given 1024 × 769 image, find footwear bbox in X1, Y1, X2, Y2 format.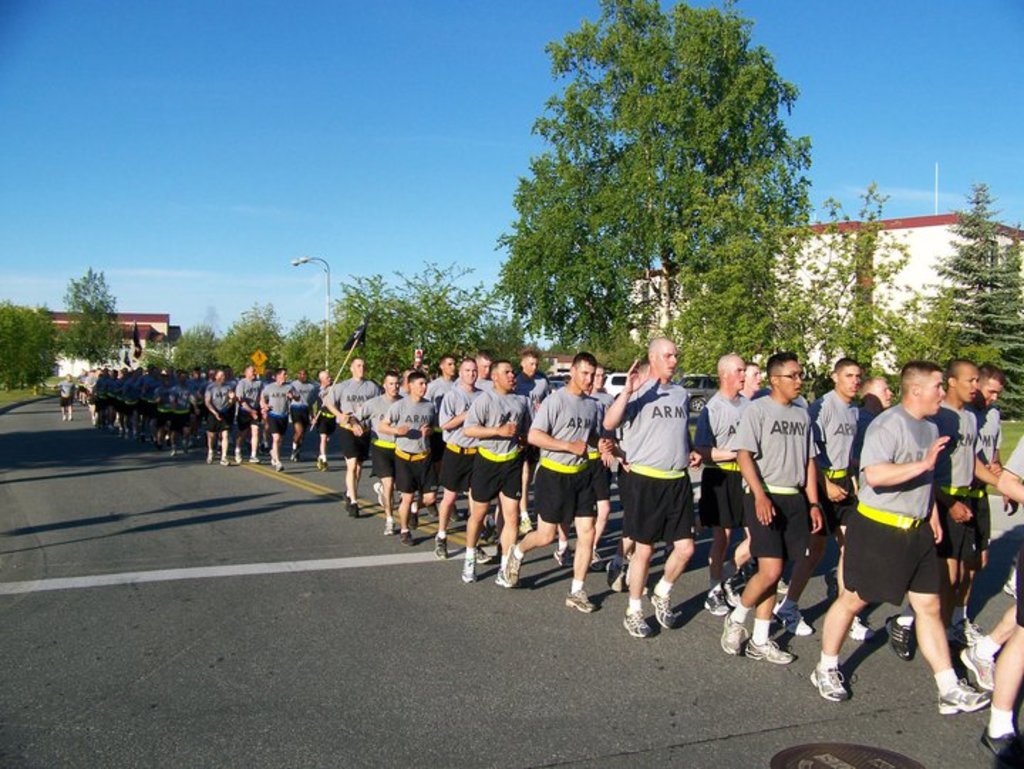
367, 476, 381, 507.
